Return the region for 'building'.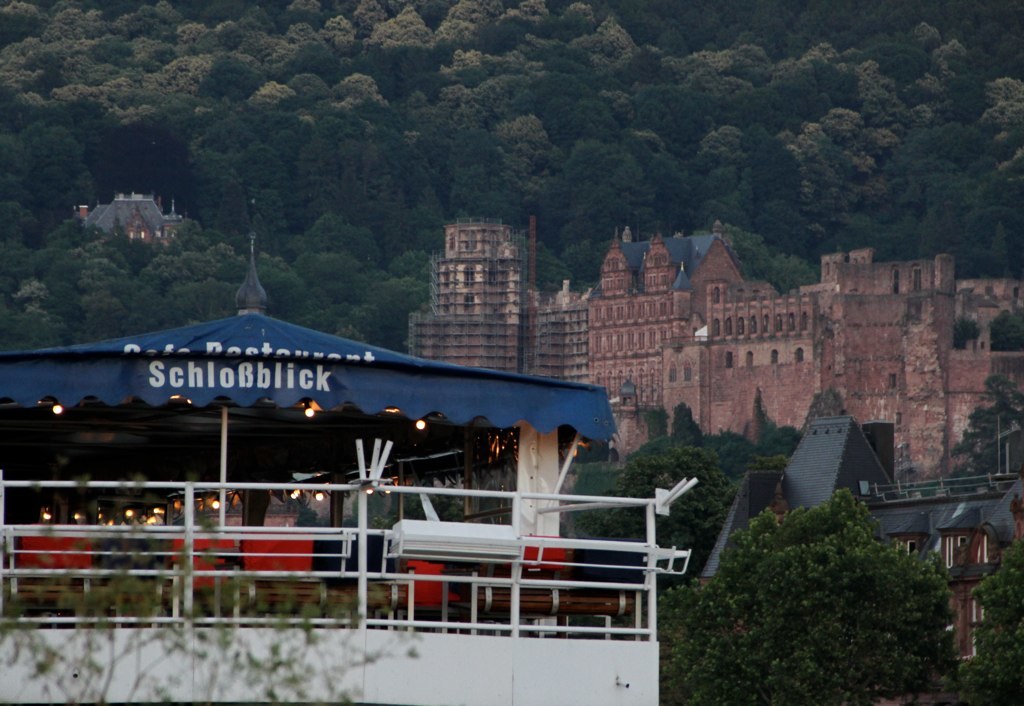
bbox=[72, 188, 185, 247].
